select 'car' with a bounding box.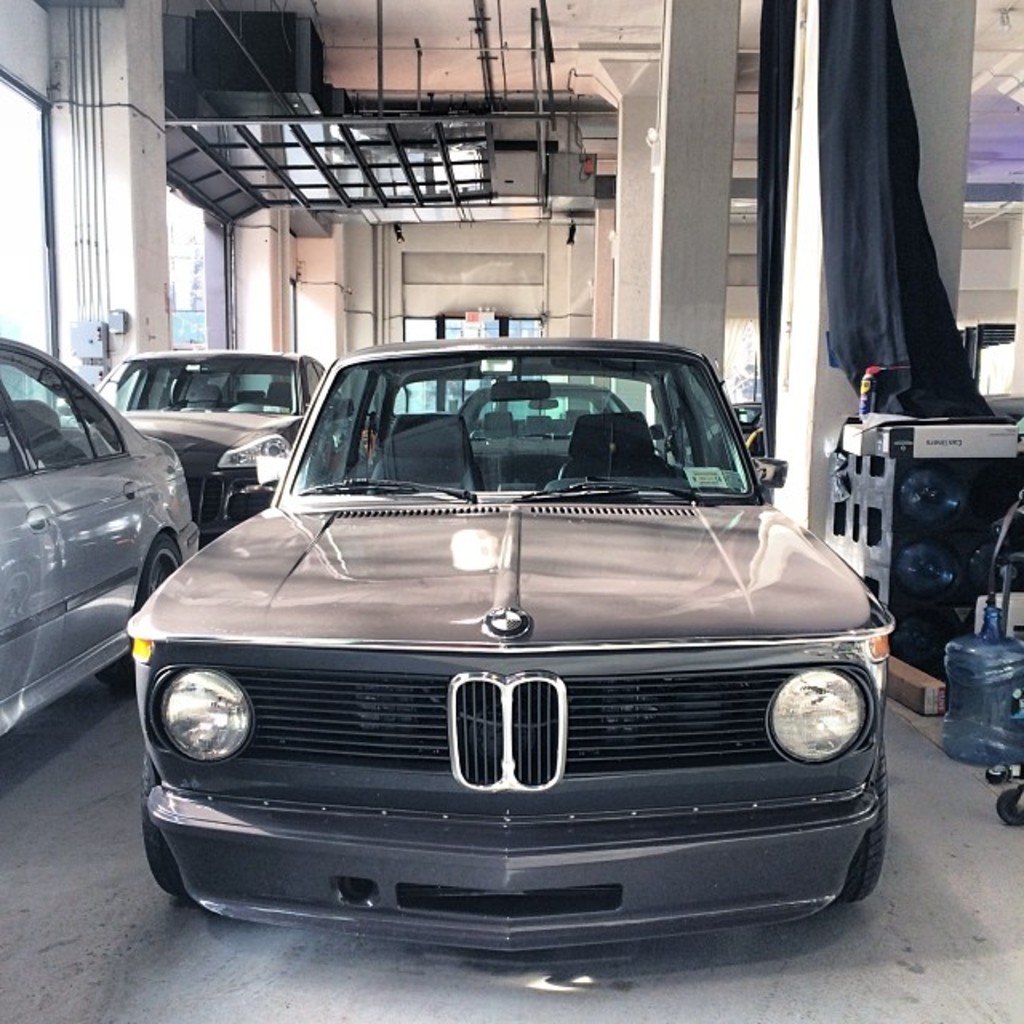
x1=458, y1=376, x2=667, y2=490.
